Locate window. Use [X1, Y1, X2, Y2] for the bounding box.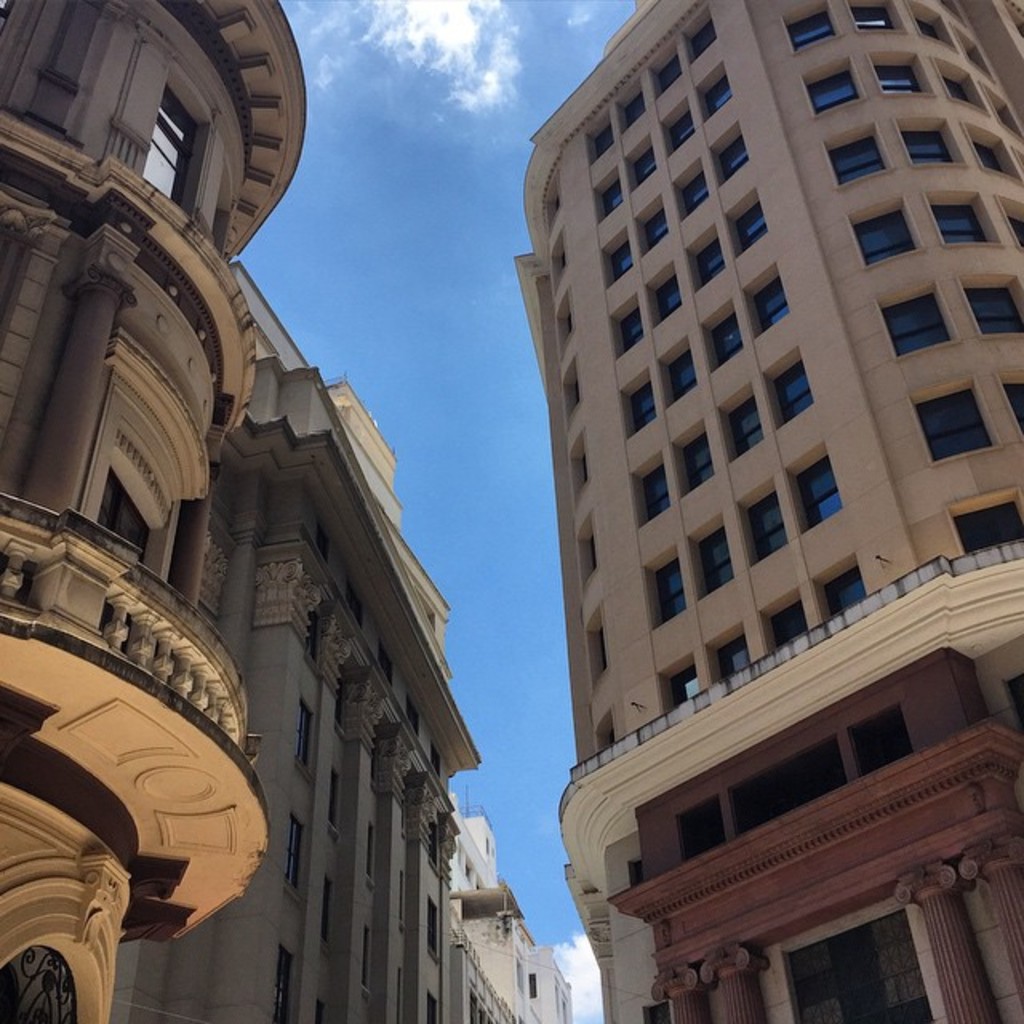
[459, 838, 490, 891].
